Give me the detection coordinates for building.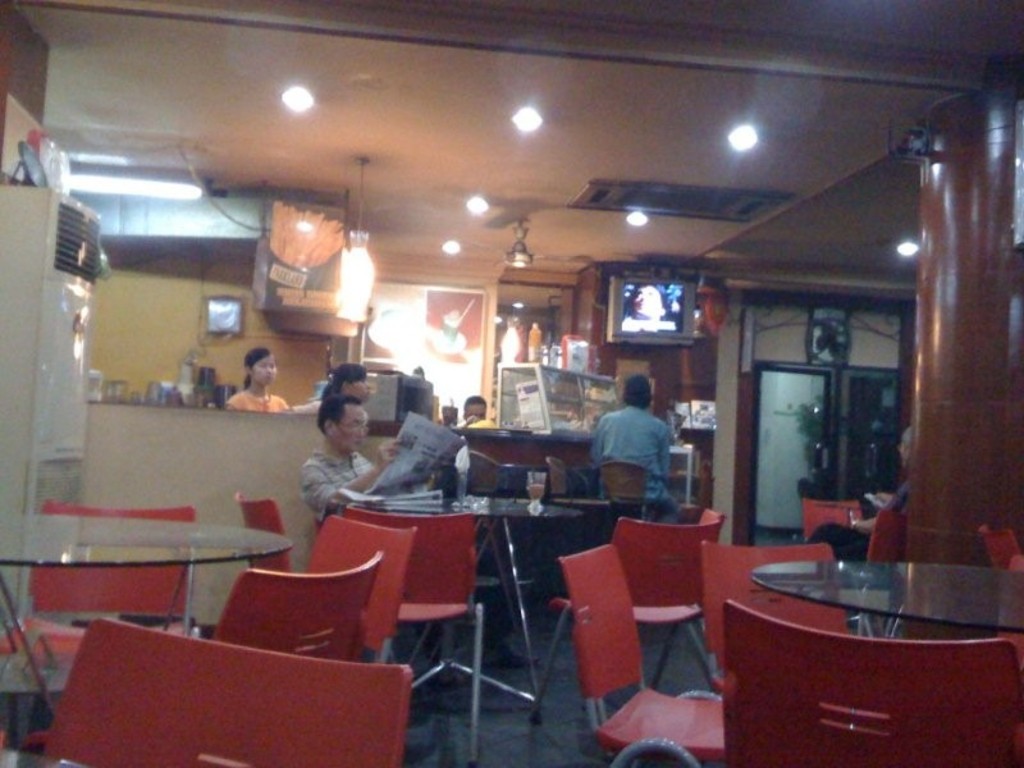
{"left": 0, "top": 0, "right": 1023, "bottom": 767}.
